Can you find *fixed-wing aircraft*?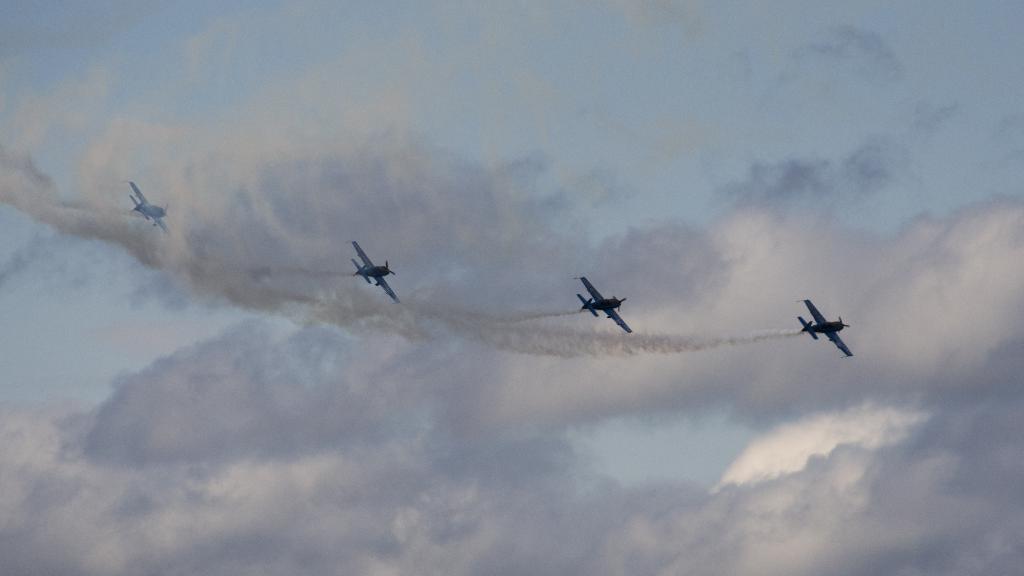
Yes, bounding box: <bbox>791, 298, 854, 356</bbox>.
